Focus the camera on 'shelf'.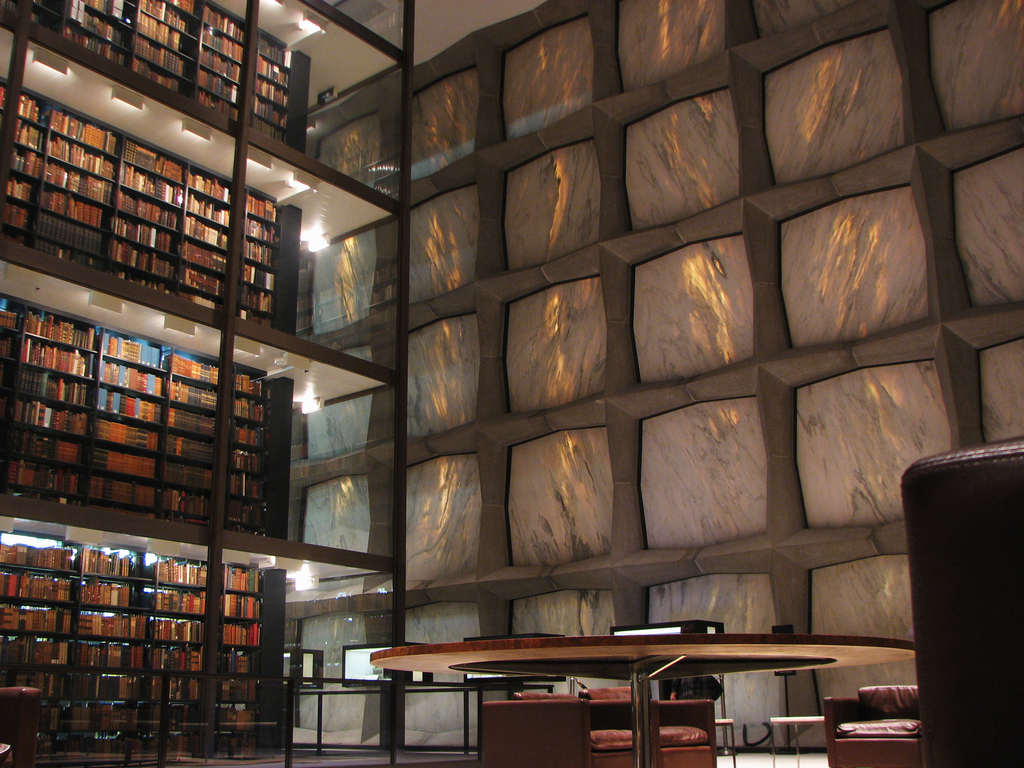
Focus region: bbox(20, 338, 90, 378).
